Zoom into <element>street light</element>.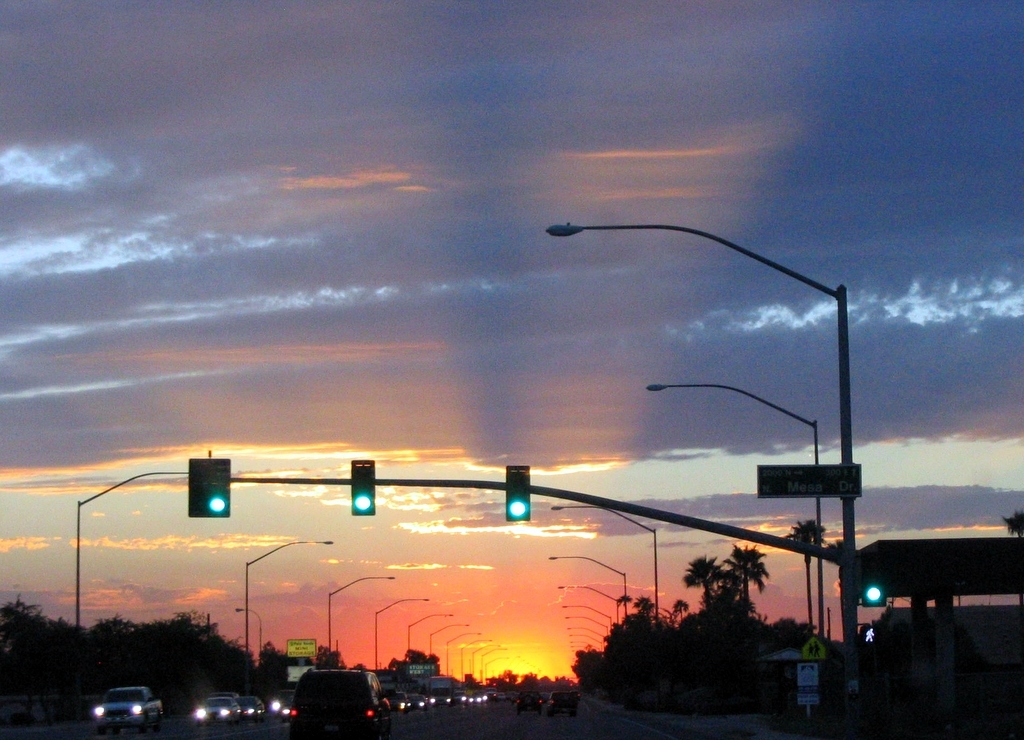
Zoom target: detection(547, 554, 633, 631).
